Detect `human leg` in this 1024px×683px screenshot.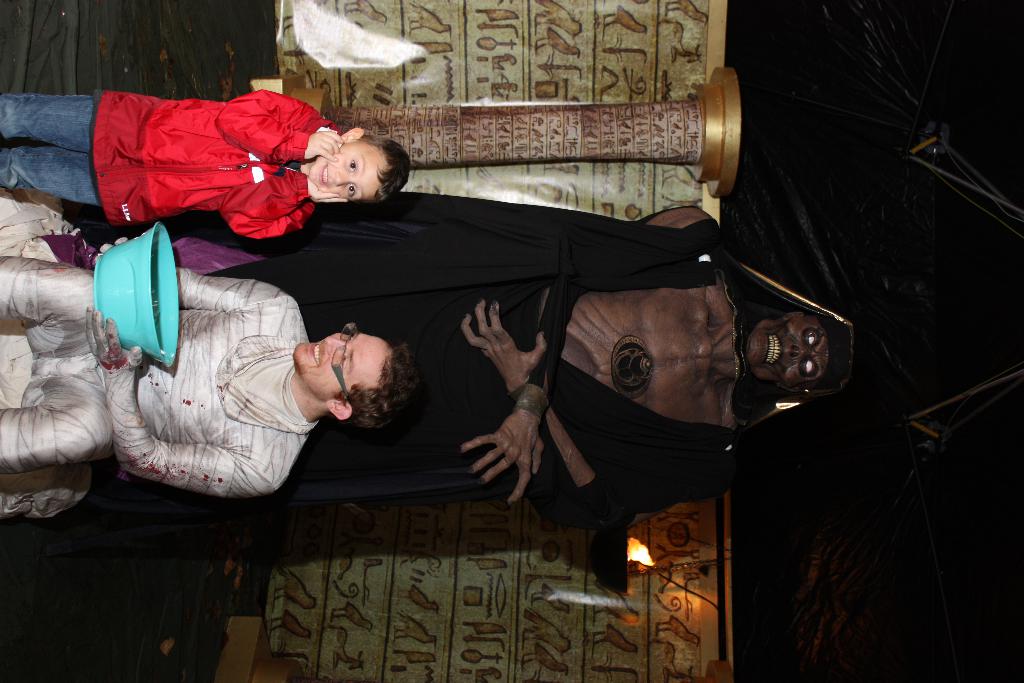
Detection: crop(0, 94, 95, 142).
